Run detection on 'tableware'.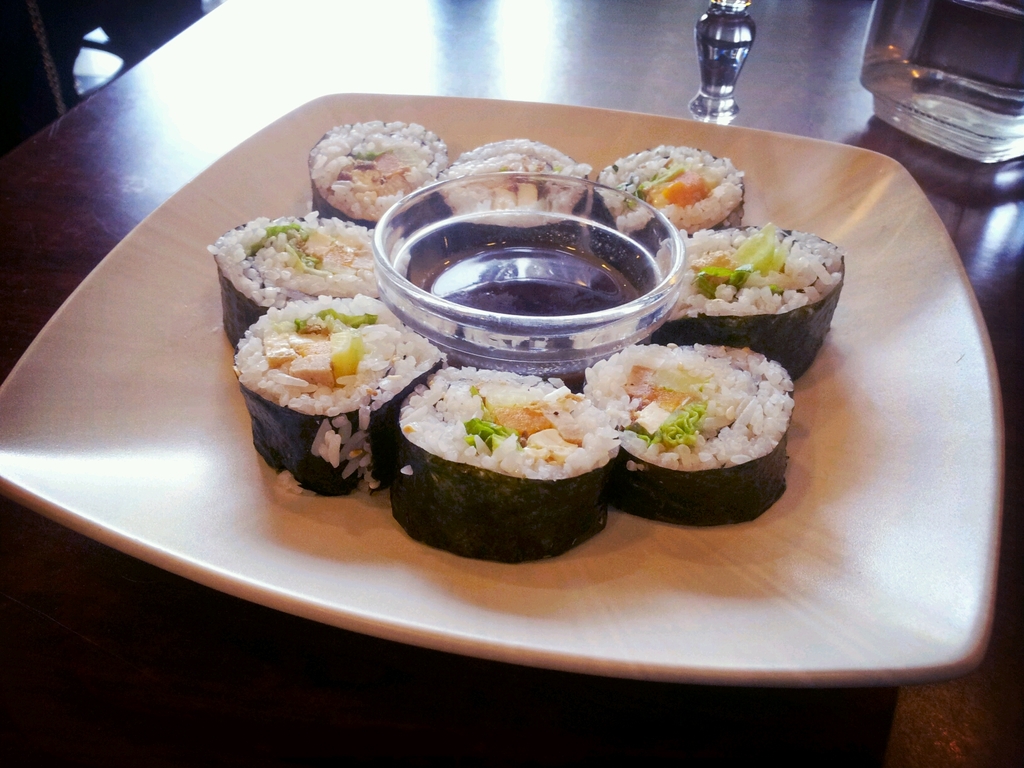
Result: (847,0,1023,170).
